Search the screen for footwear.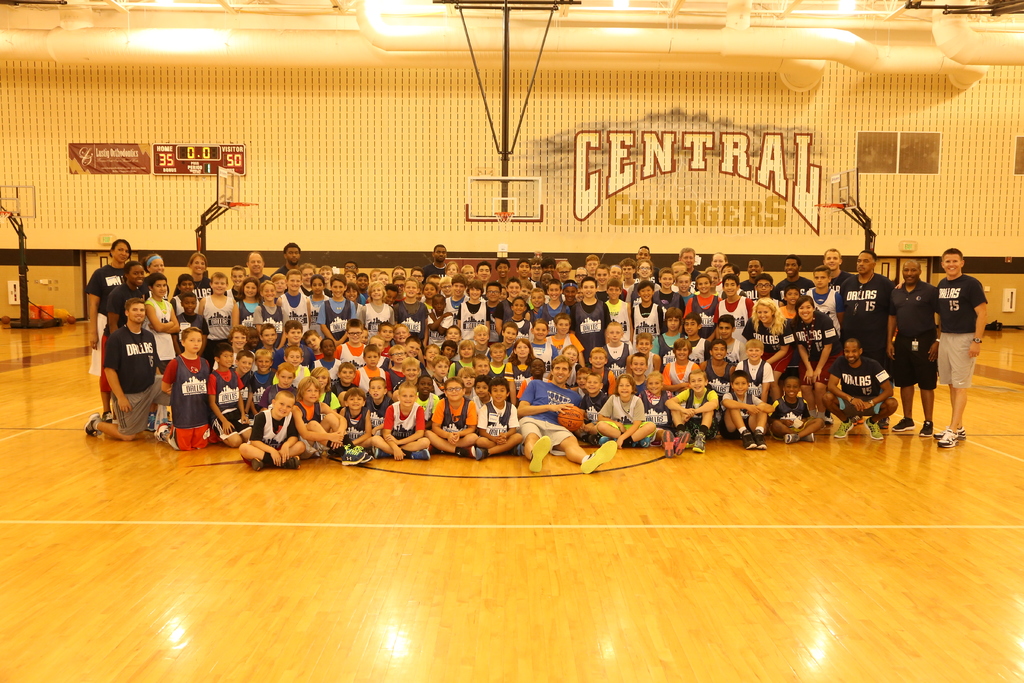
Found at [583, 431, 596, 440].
